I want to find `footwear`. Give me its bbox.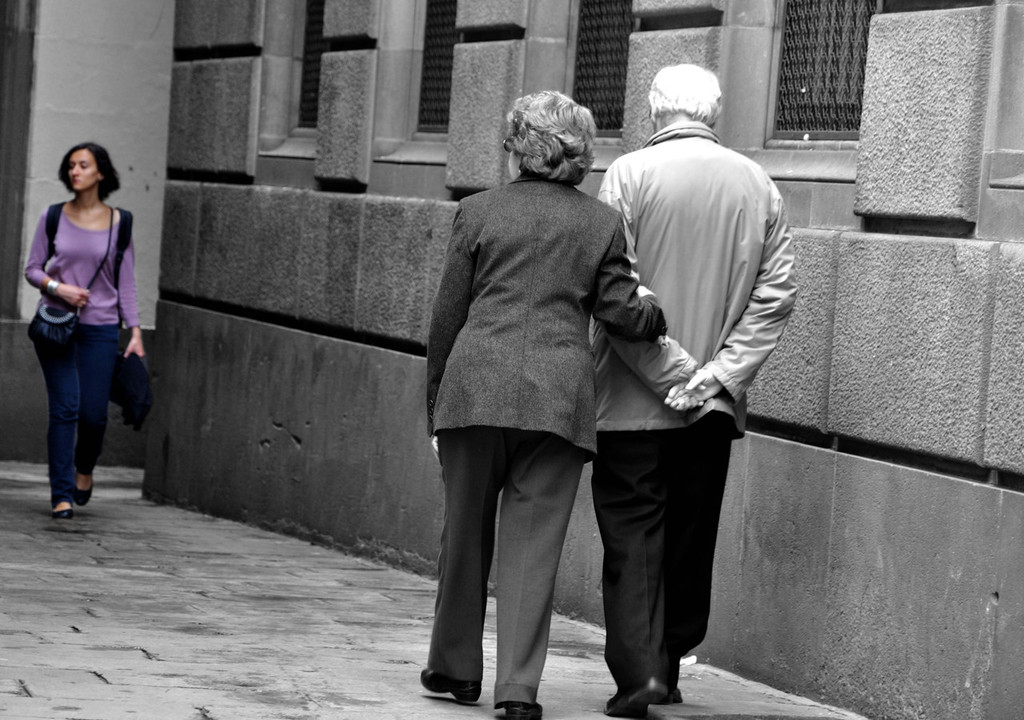
crop(600, 682, 650, 719).
